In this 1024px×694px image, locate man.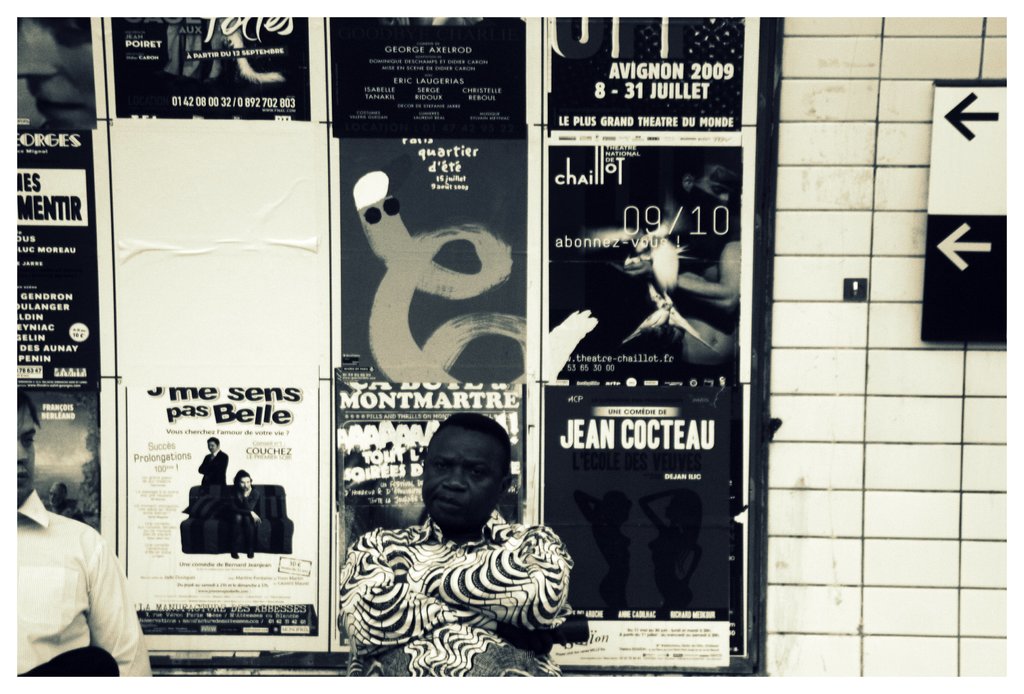
Bounding box: {"x1": 17, "y1": 399, "x2": 135, "y2": 674}.
